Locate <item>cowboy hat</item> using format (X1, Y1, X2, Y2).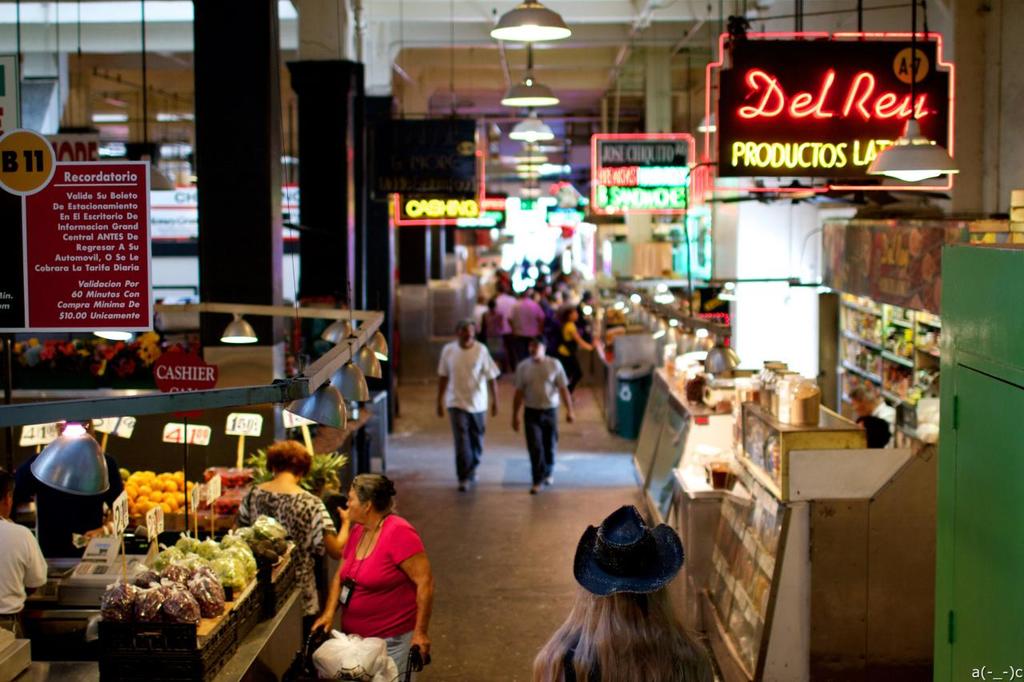
(565, 505, 692, 594).
